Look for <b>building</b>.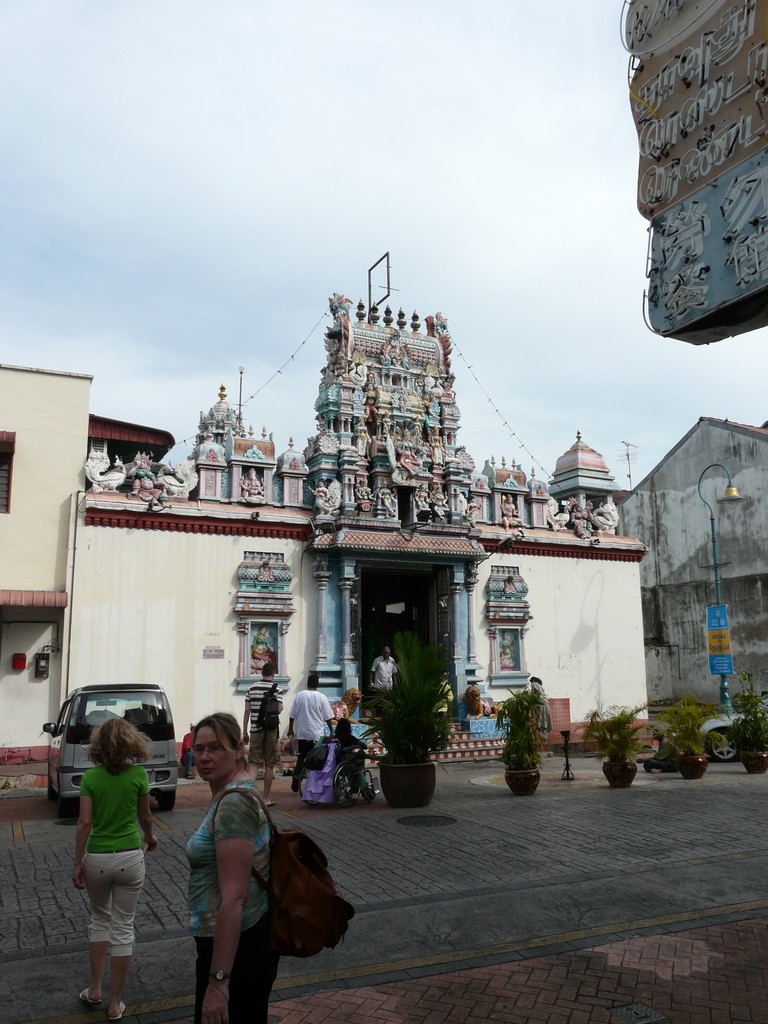
Found: <bbox>0, 363, 169, 753</bbox>.
